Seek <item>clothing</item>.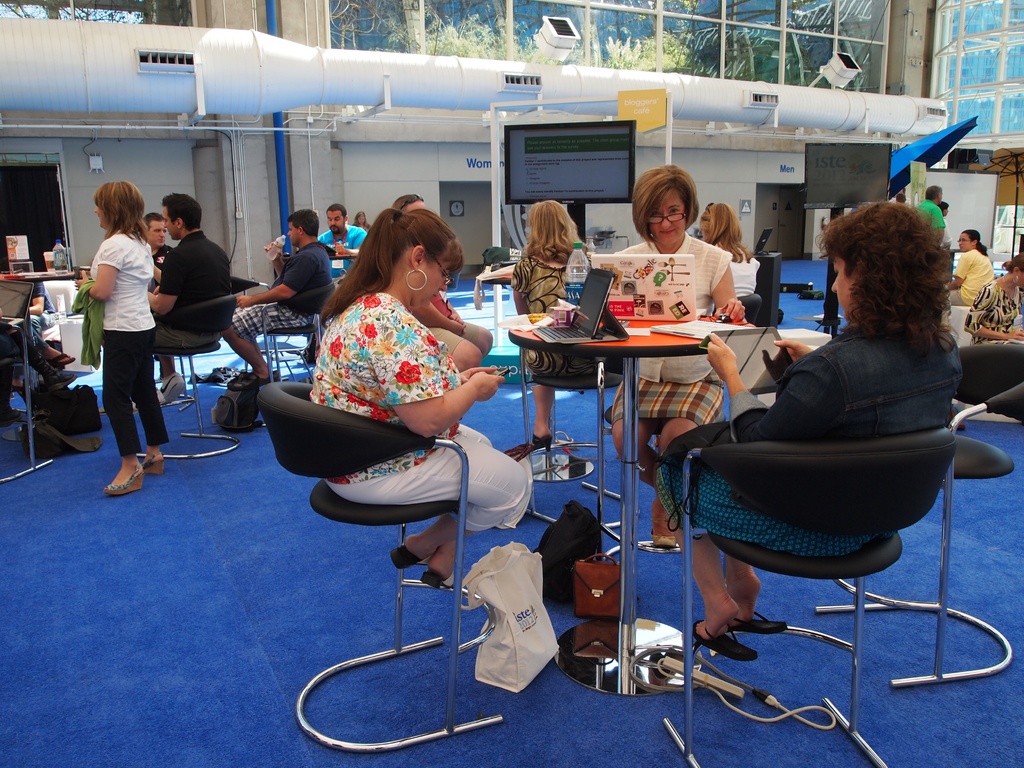
[left=20, top=280, right=58, bottom=346].
